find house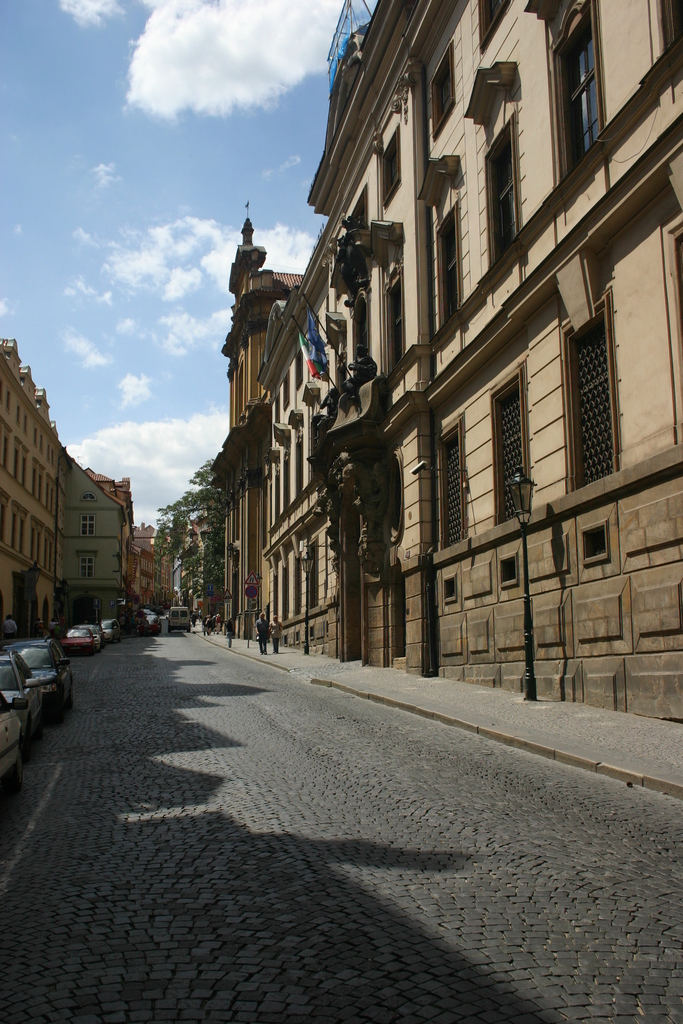
l=192, t=477, r=246, b=636
